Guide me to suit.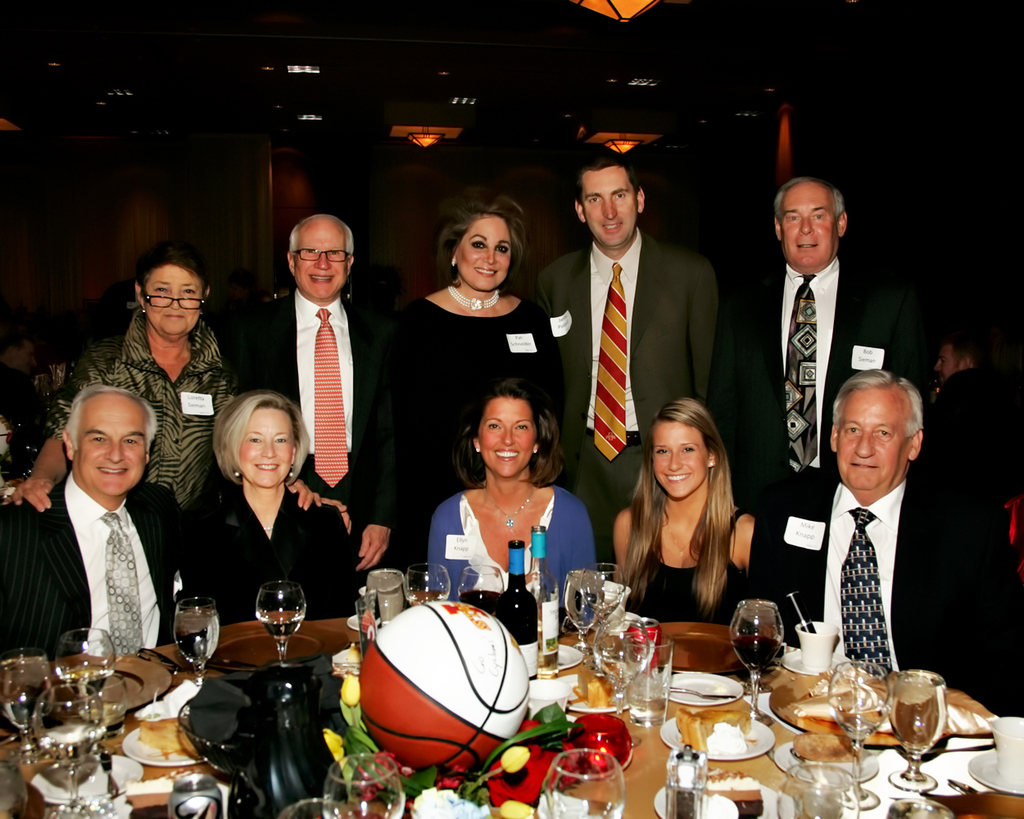
Guidance: 531 225 721 577.
